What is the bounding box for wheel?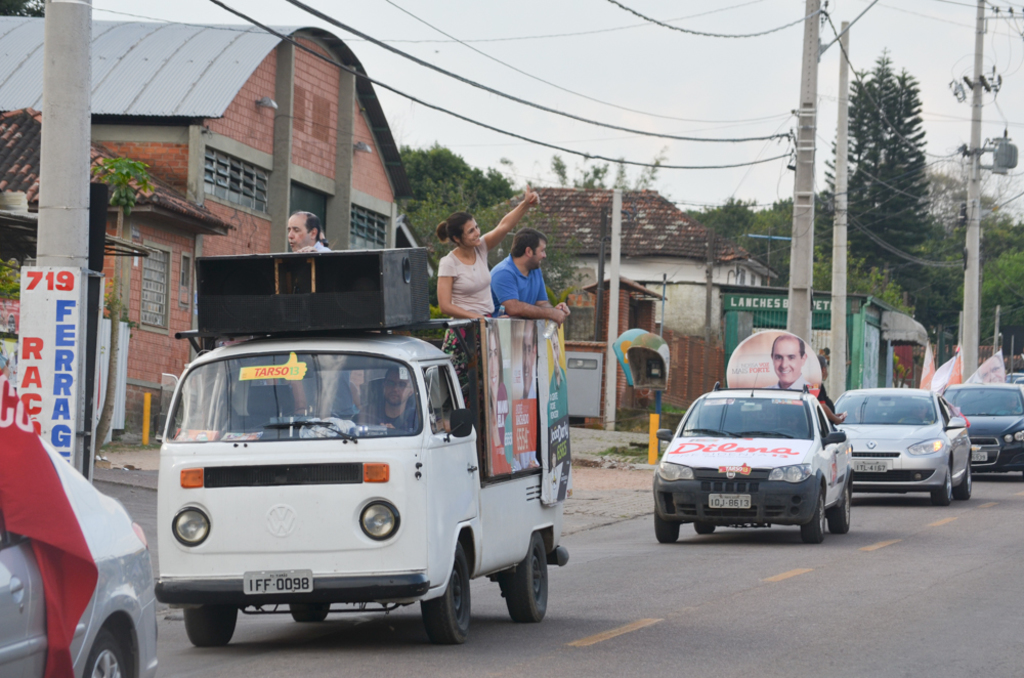
l=79, t=631, r=131, b=677.
